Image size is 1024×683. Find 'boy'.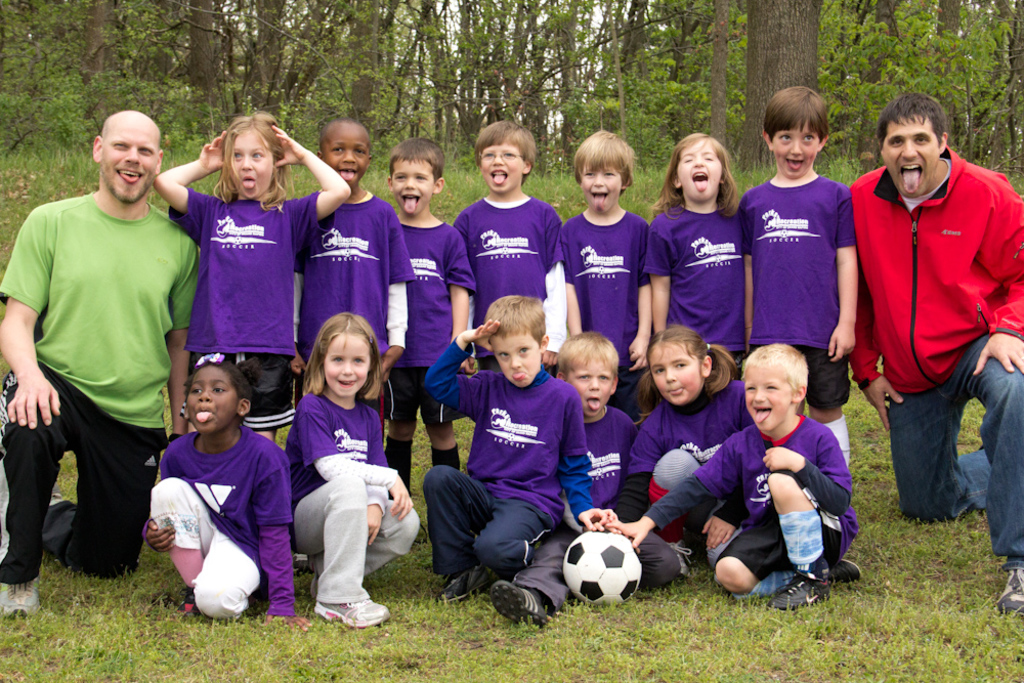
detection(753, 91, 864, 480).
